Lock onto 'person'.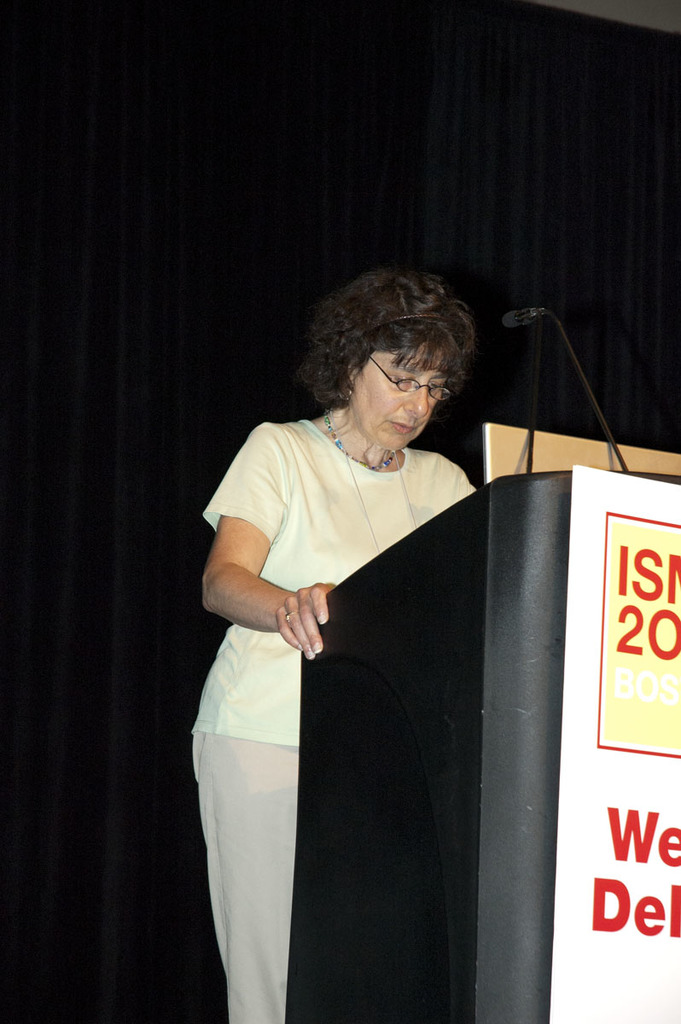
Locked: (178, 230, 551, 1014).
